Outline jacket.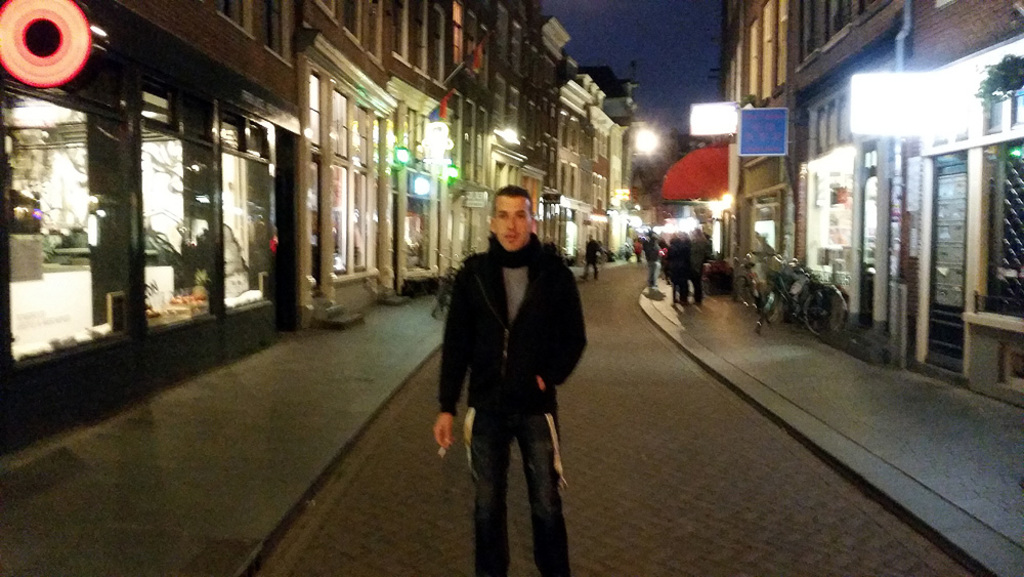
Outline: rect(435, 250, 591, 423).
